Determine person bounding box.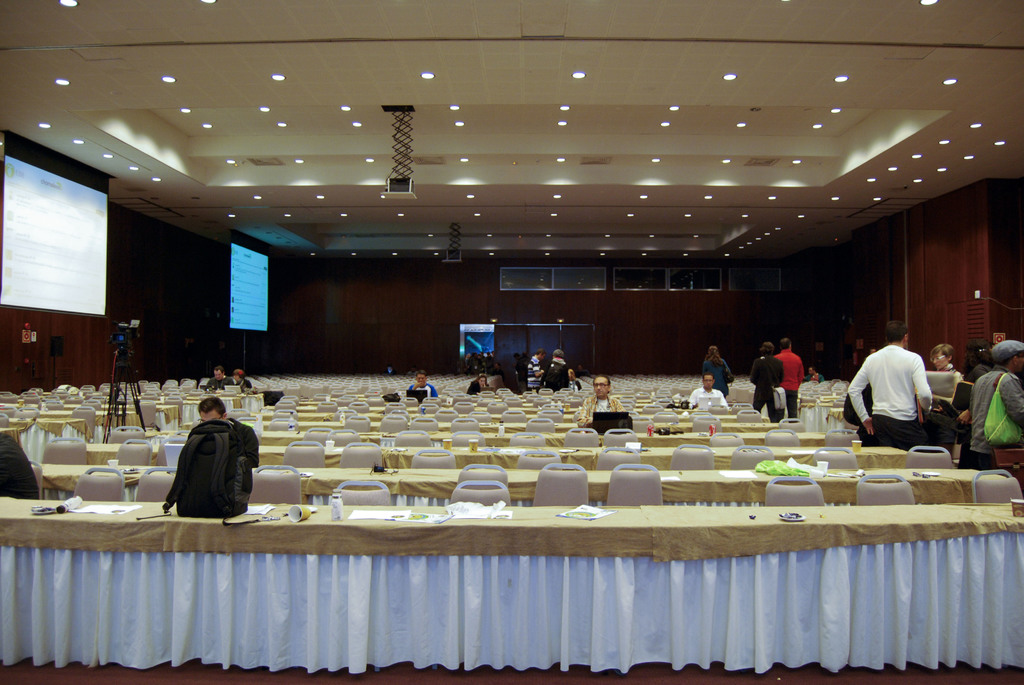
Determined: 466,377,490,397.
